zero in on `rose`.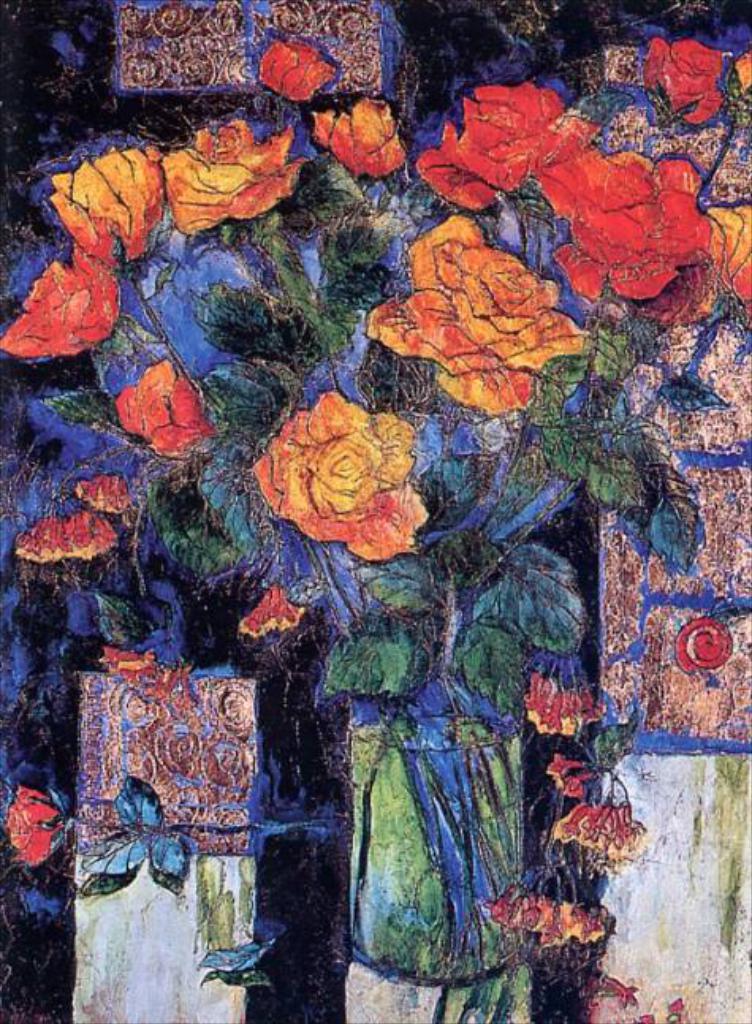
Zeroed in: pyautogui.locateOnScreen(163, 120, 307, 237).
